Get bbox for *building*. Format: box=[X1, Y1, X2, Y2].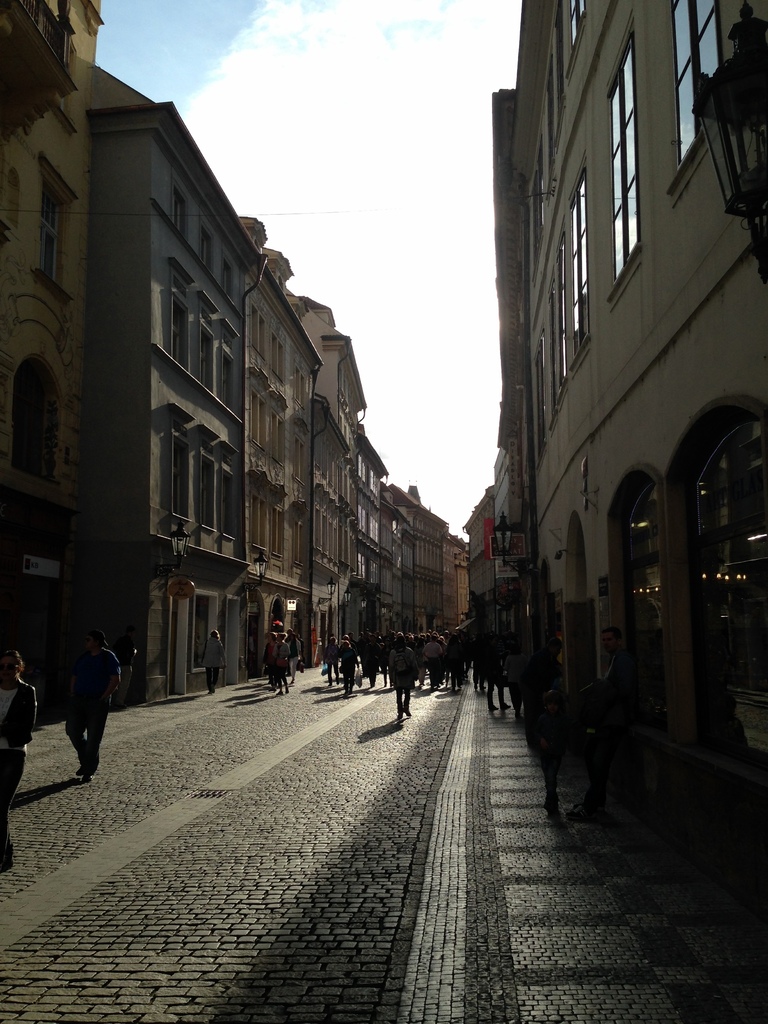
box=[86, 65, 252, 703].
